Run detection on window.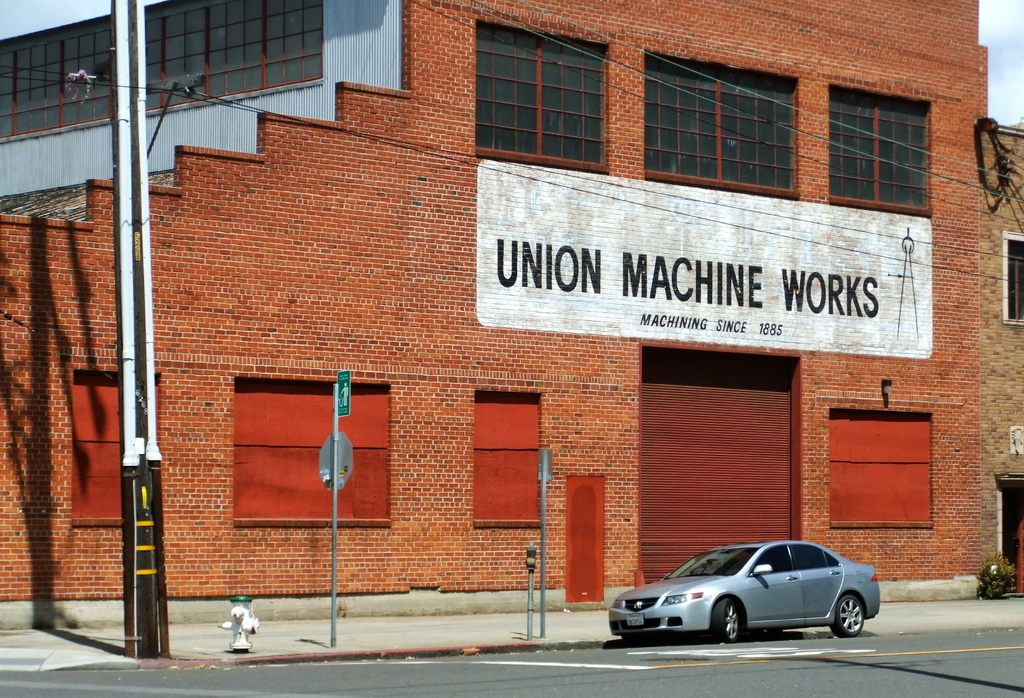
Result: Rect(830, 86, 930, 216).
